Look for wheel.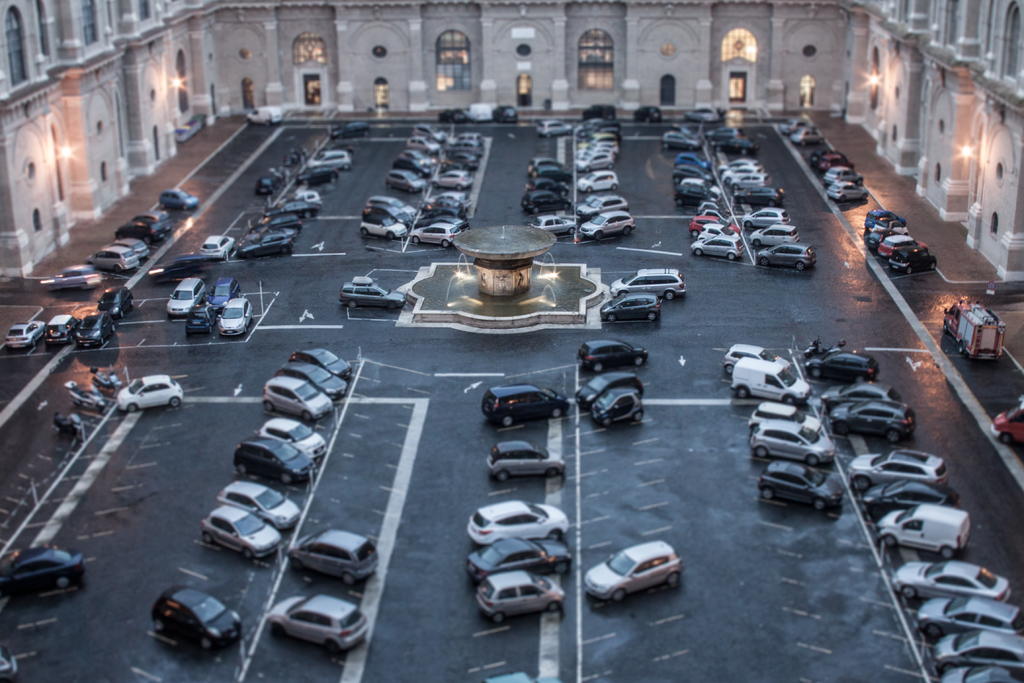
Found: <bbox>490, 611, 506, 621</bbox>.
